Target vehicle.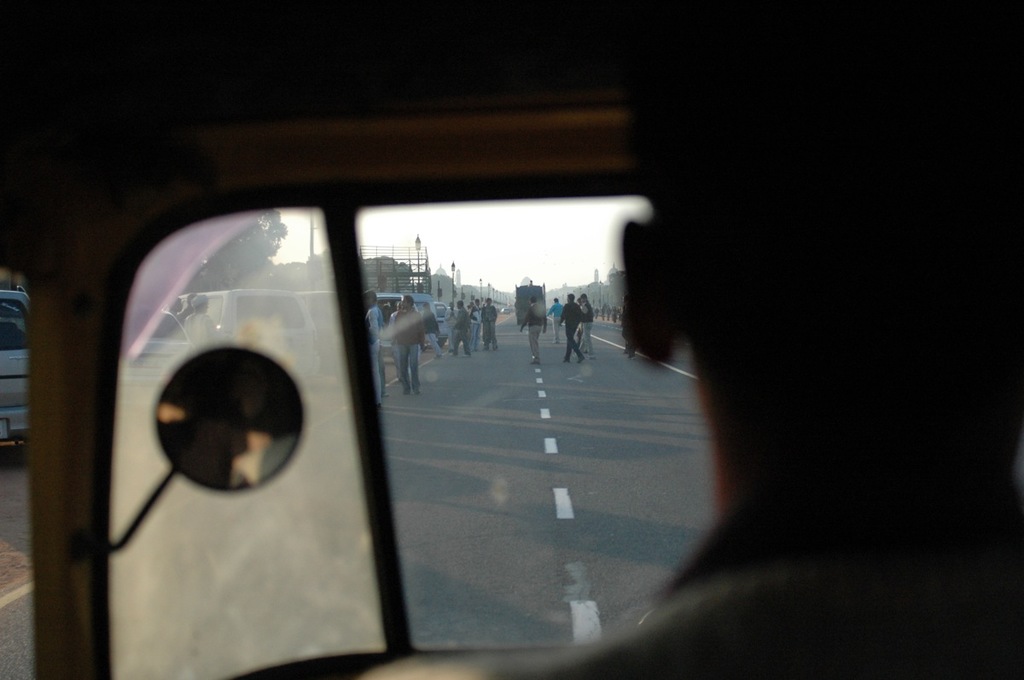
Target region: [x1=0, y1=284, x2=31, y2=446].
